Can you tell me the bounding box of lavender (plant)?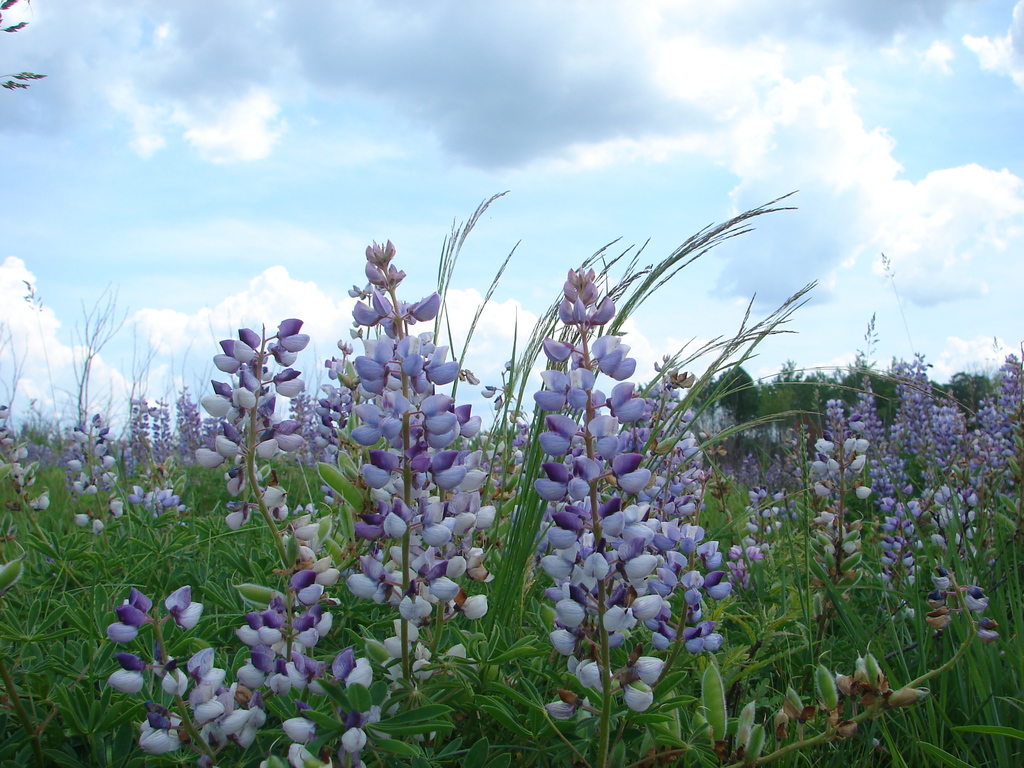
locate(177, 303, 324, 507).
